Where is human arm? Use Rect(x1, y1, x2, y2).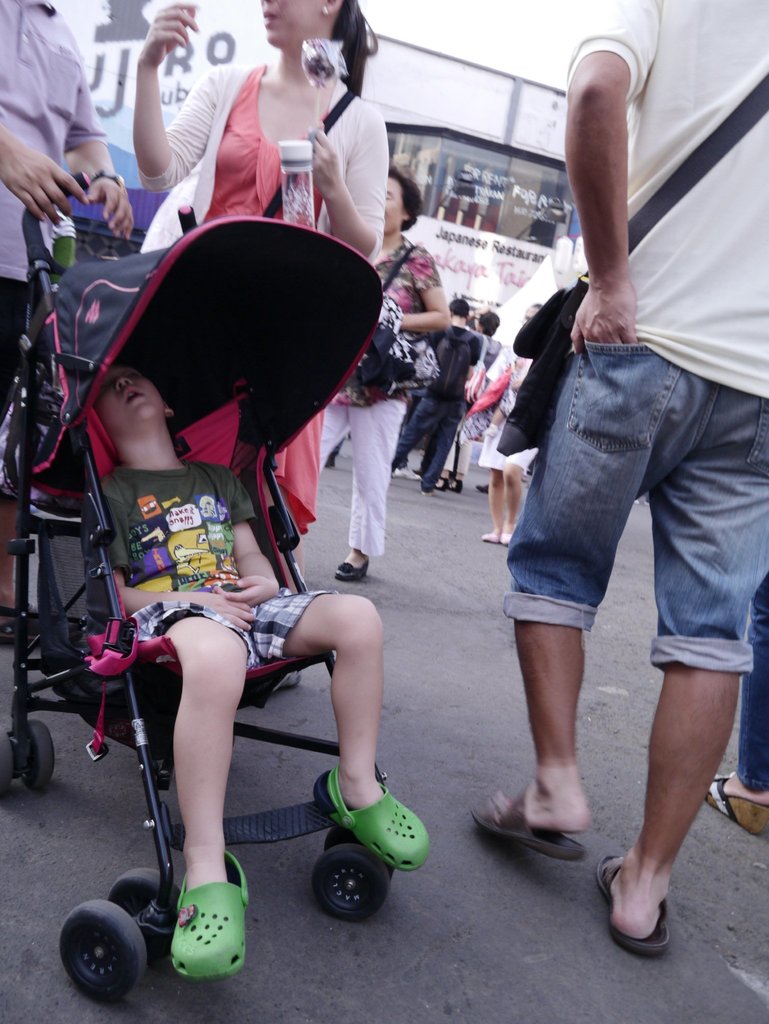
Rect(119, 0, 224, 205).
